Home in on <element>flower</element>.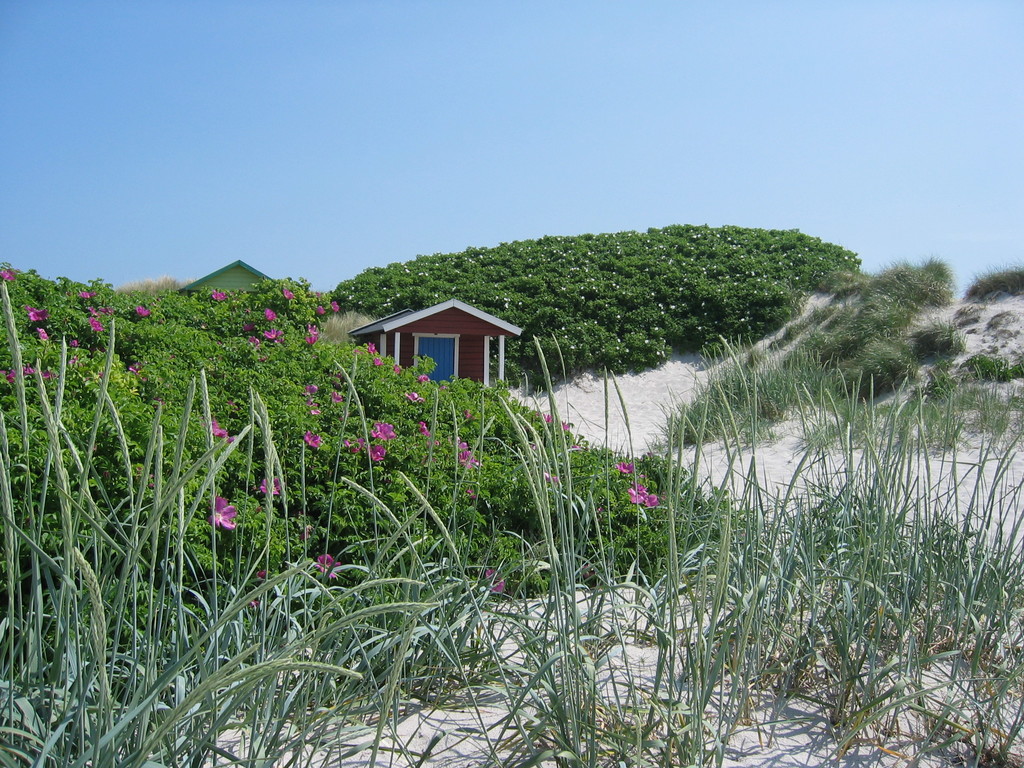
Homed in at Rect(645, 493, 664, 508).
